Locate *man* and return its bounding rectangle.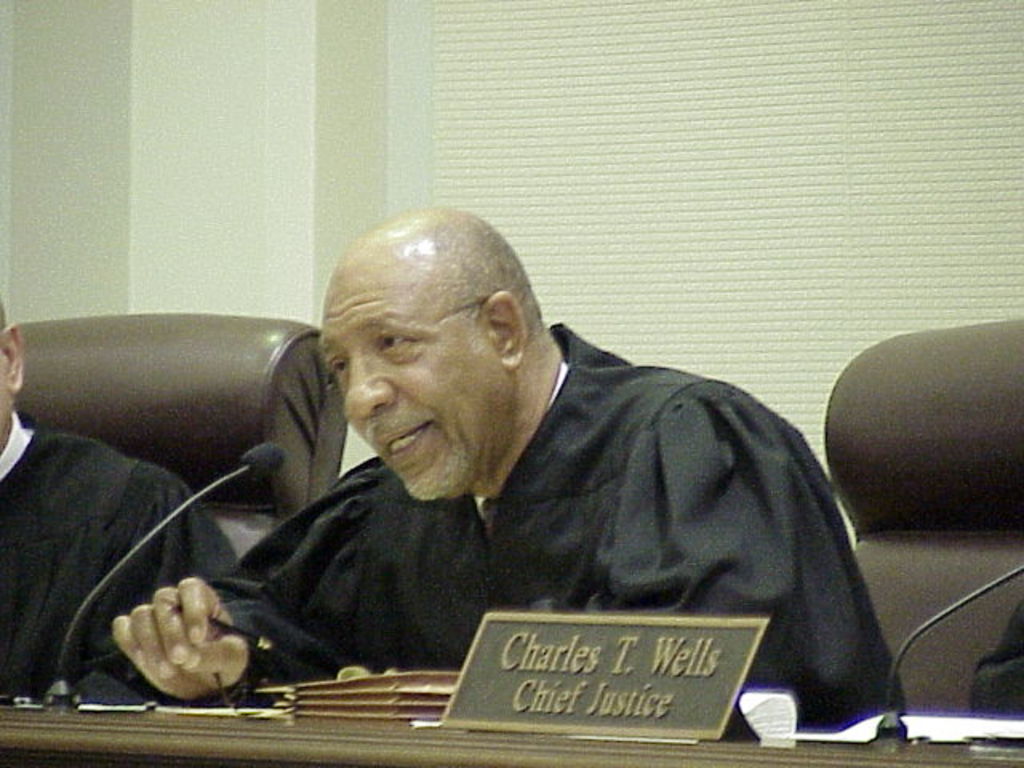
(x1=0, y1=296, x2=243, y2=698).
